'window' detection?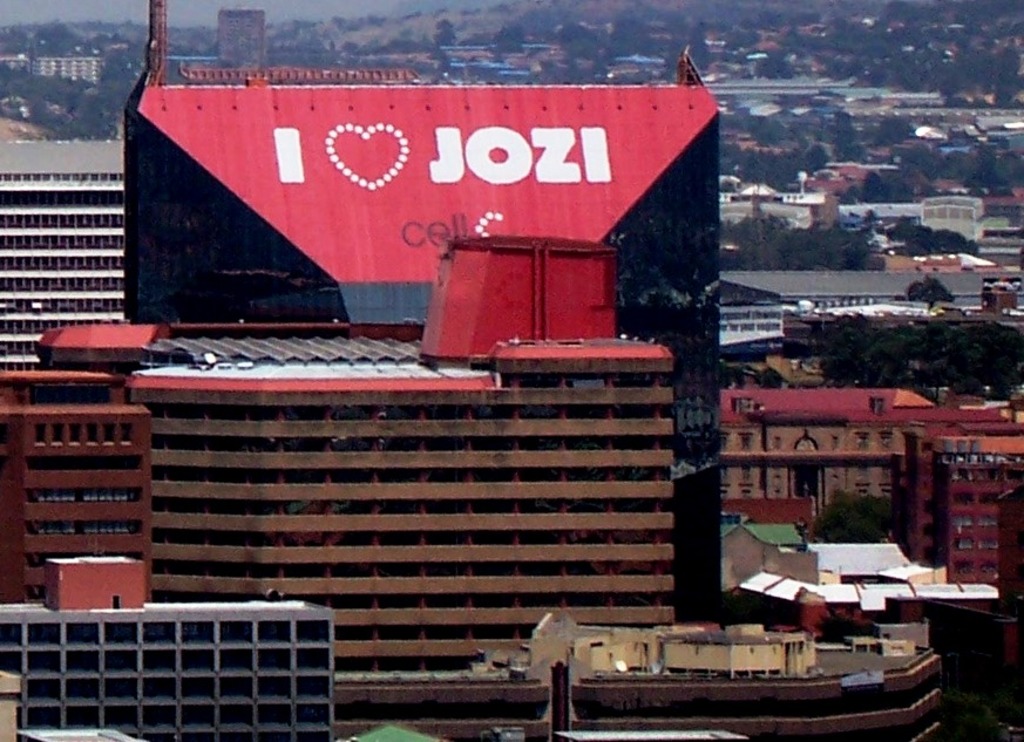
90/424/96/447
